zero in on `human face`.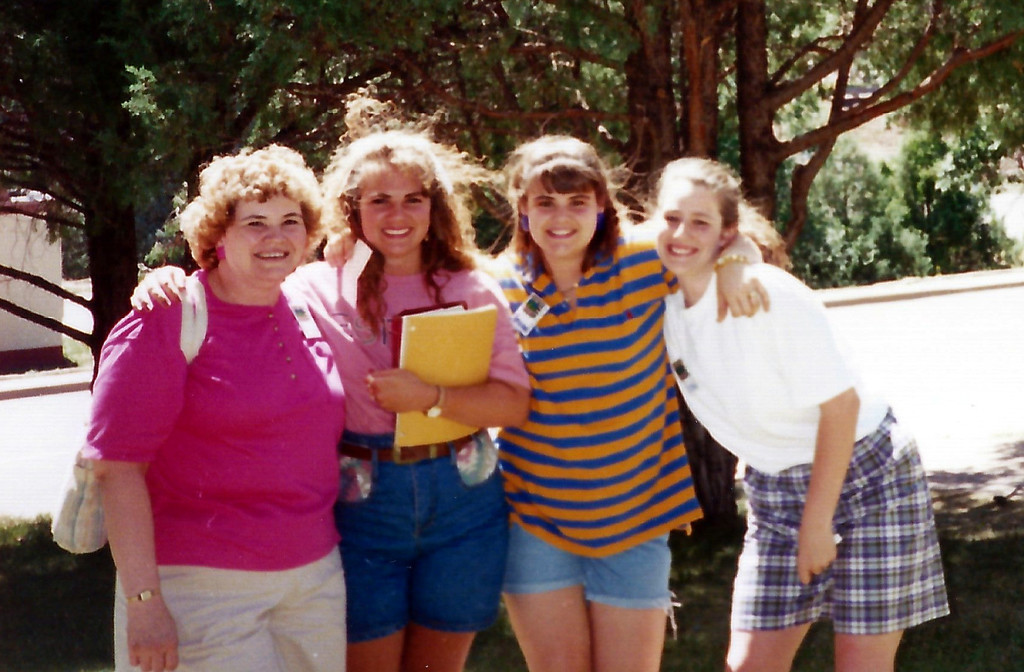
Zeroed in: 652:184:720:275.
